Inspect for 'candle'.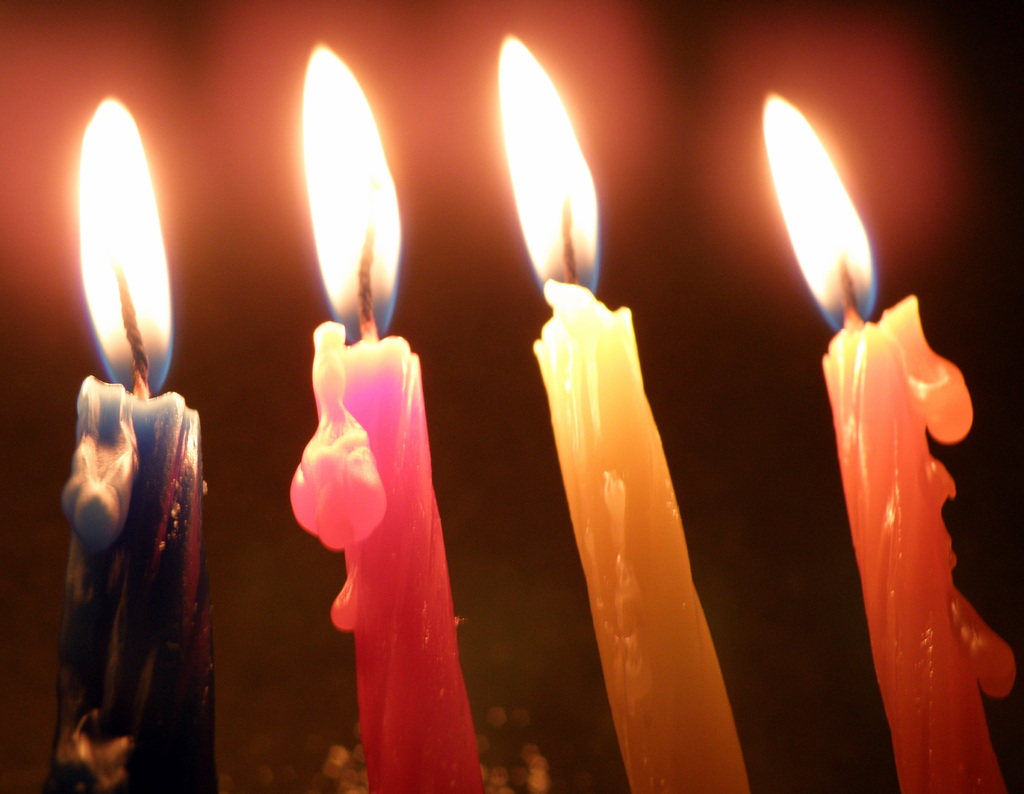
Inspection: 498 31 755 793.
